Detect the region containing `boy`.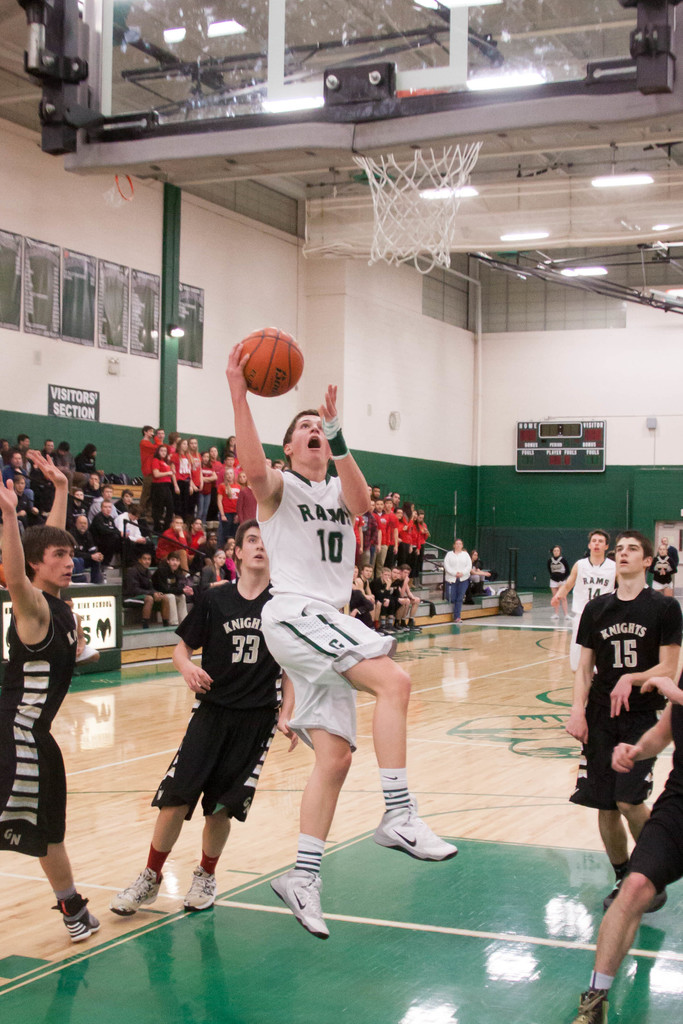
box(397, 564, 420, 632).
